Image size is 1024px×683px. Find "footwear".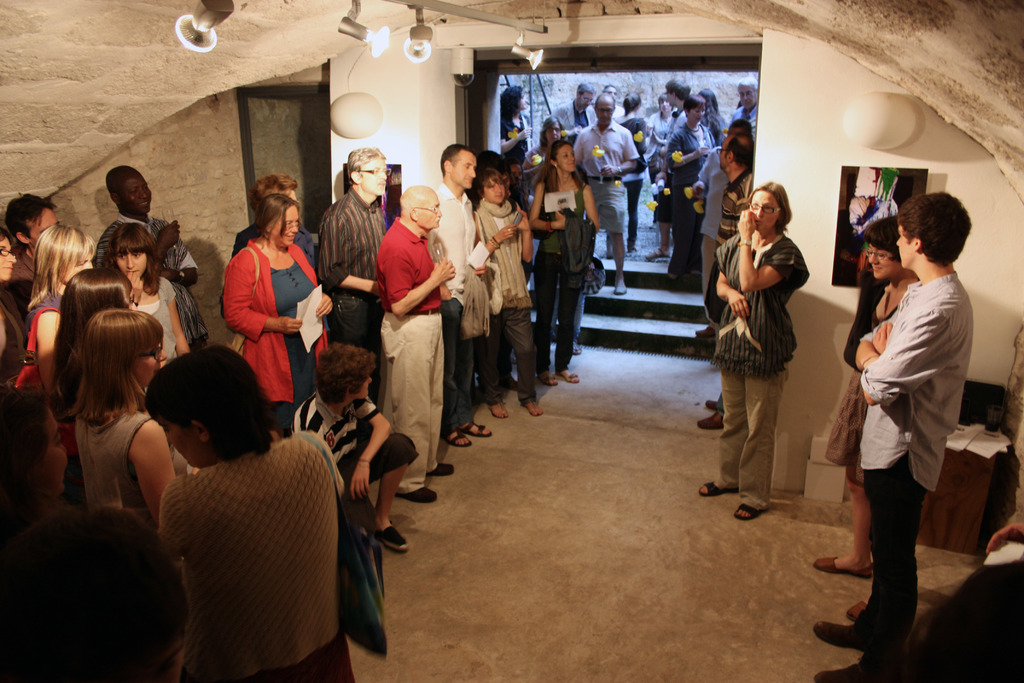
bbox(703, 399, 717, 411).
